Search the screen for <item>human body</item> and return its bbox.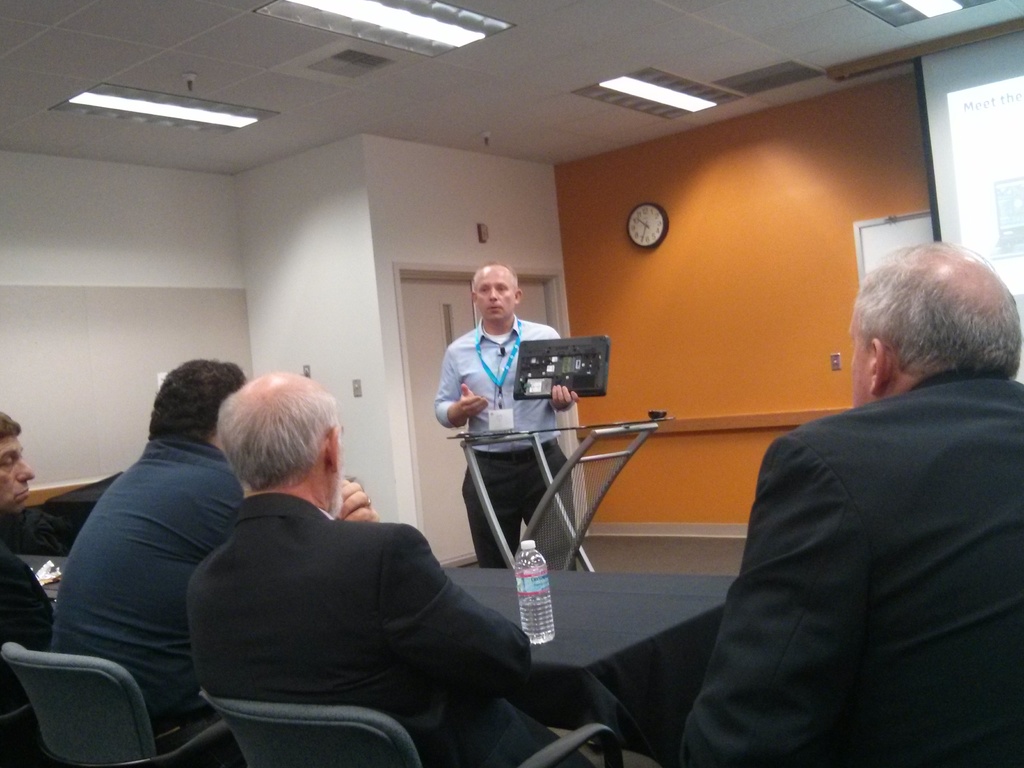
Found: 49,440,282,750.
